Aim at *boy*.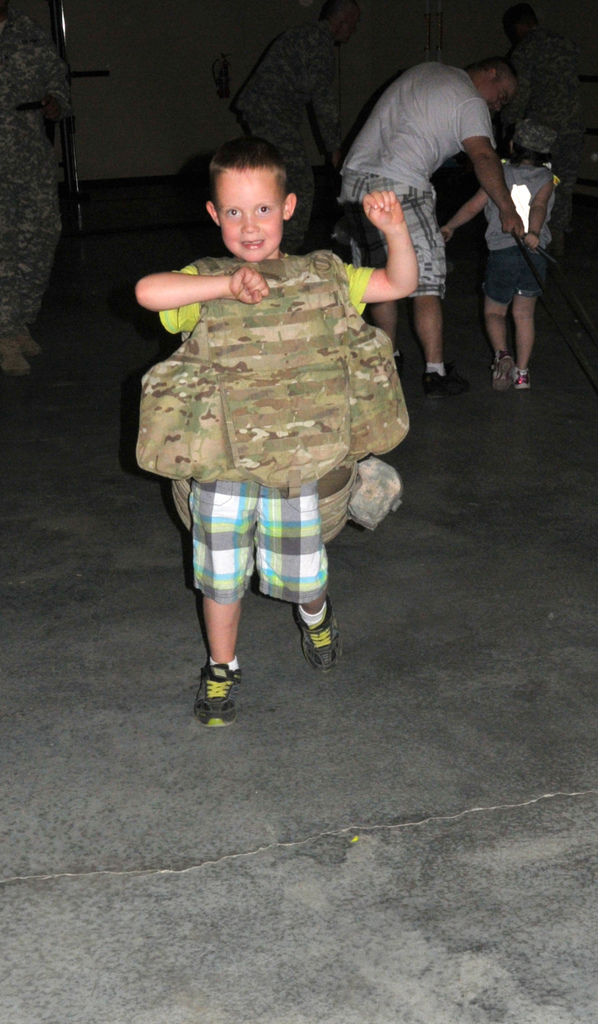
Aimed at <region>150, 81, 416, 749</region>.
